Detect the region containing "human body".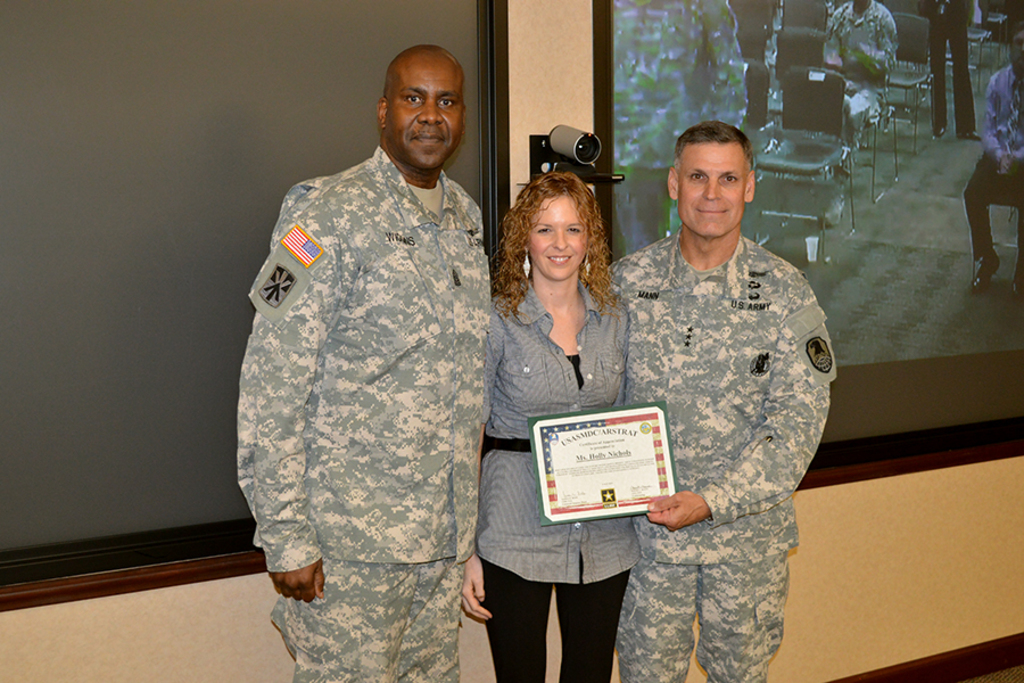
bbox(925, 3, 981, 137).
